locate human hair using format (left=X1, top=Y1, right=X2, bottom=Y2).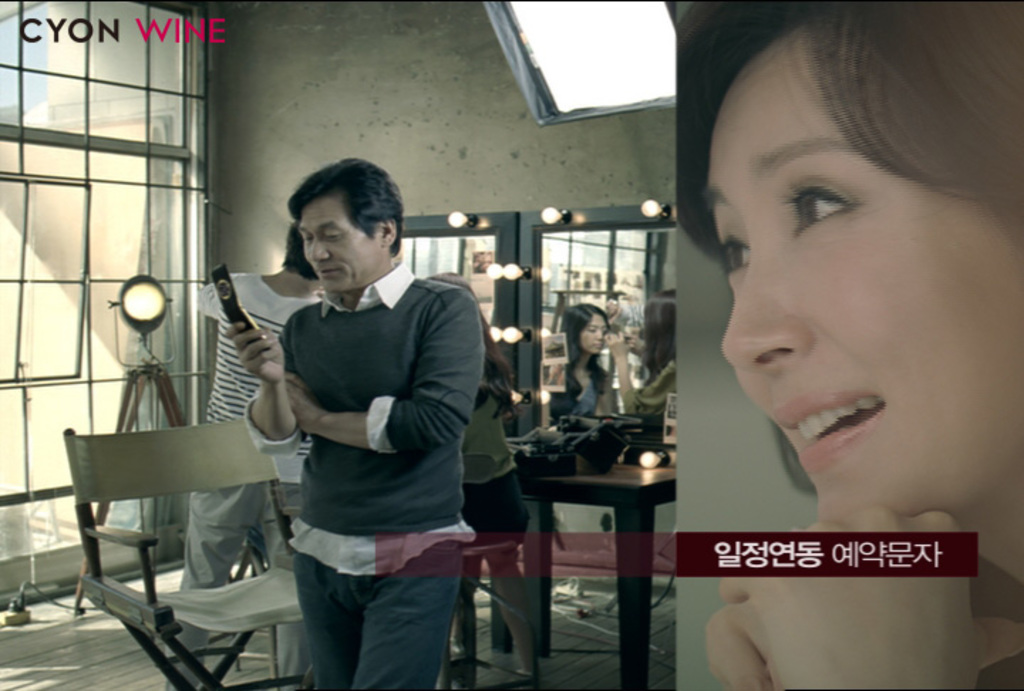
(left=428, top=269, right=515, bottom=417).
